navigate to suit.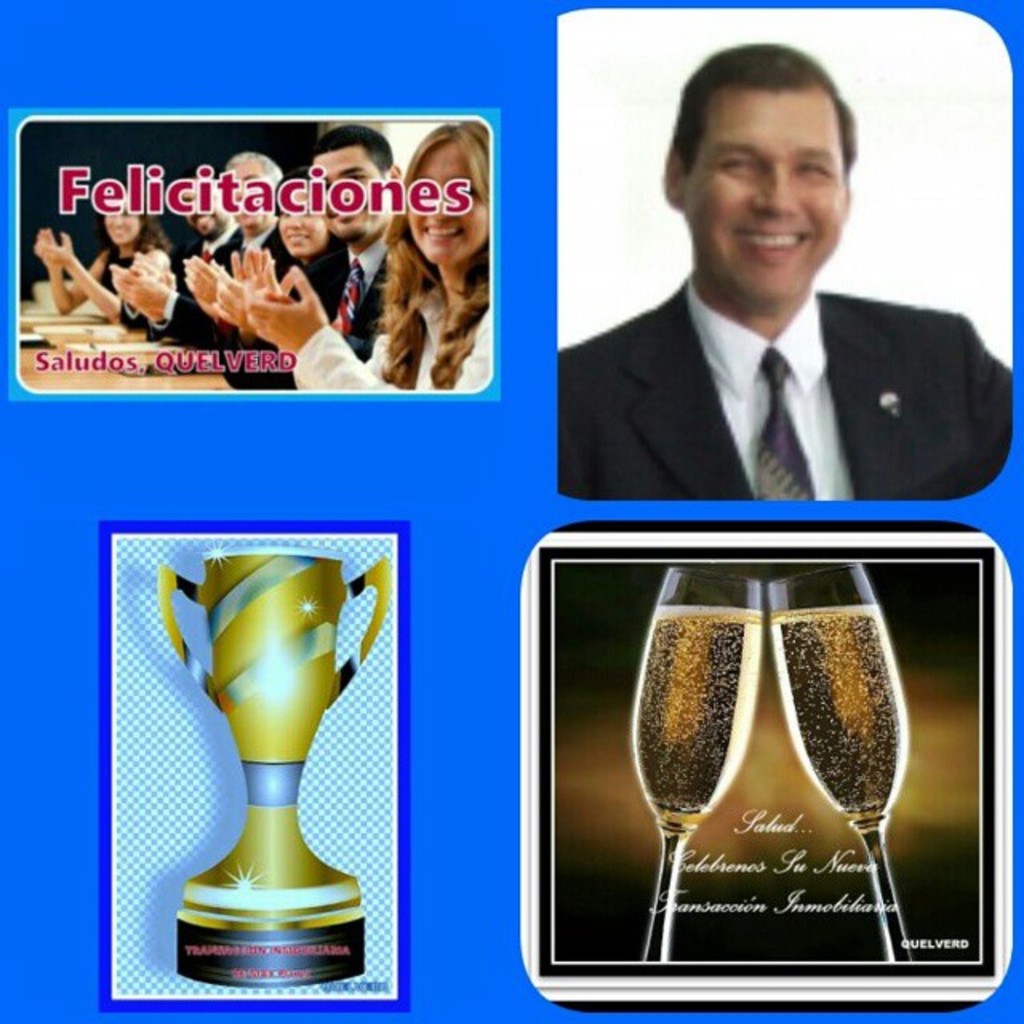
Navigation target: Rect(114, 221, 240, 323).
